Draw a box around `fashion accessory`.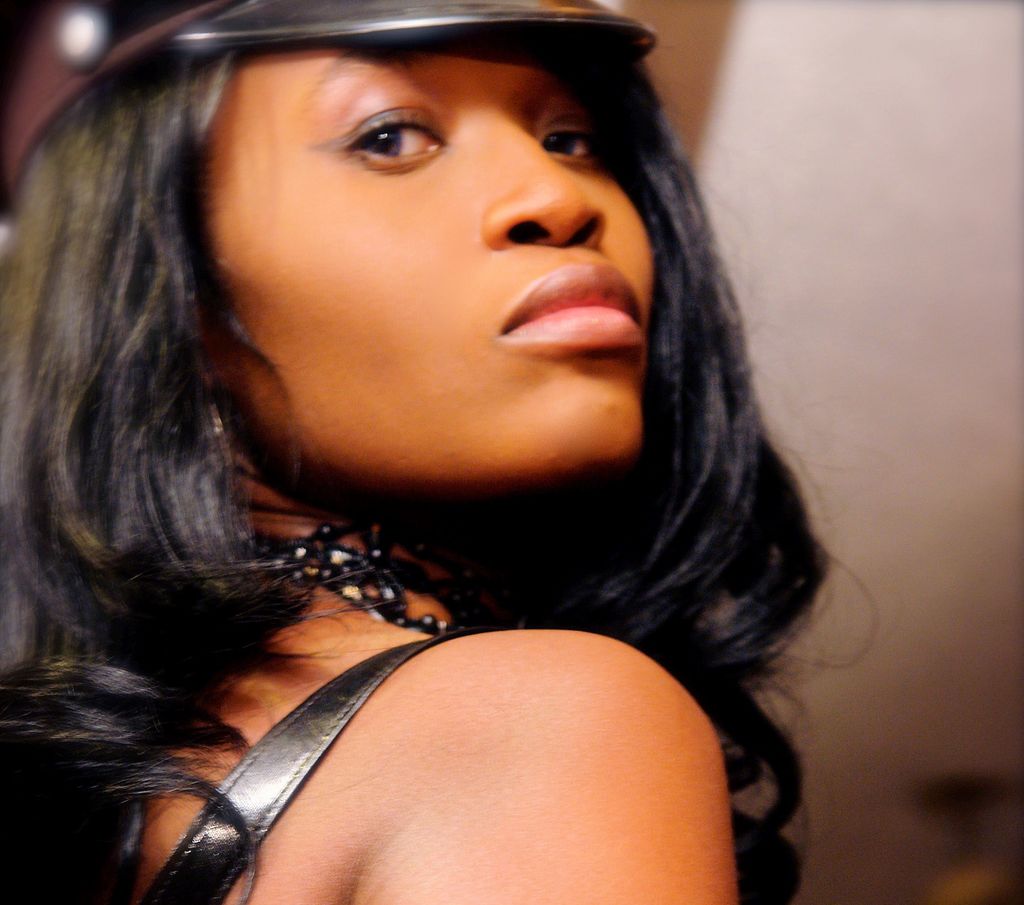
<box>243,515,485,631</box>.
